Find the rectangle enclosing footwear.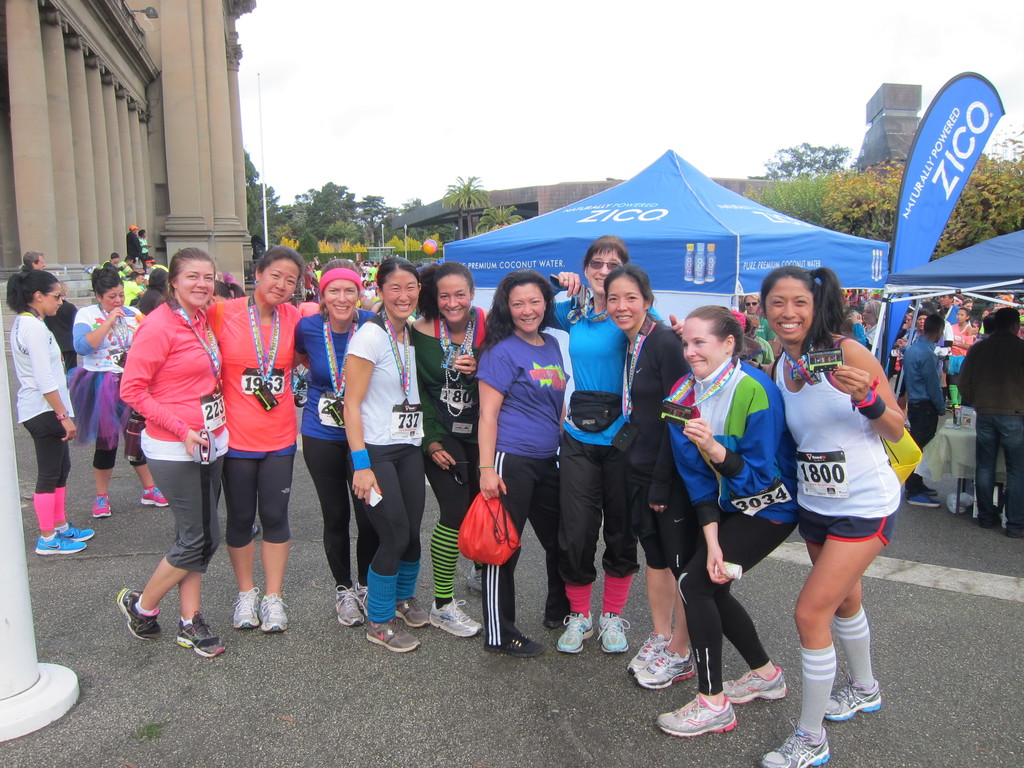
<box>396,595,431,628</box>.
